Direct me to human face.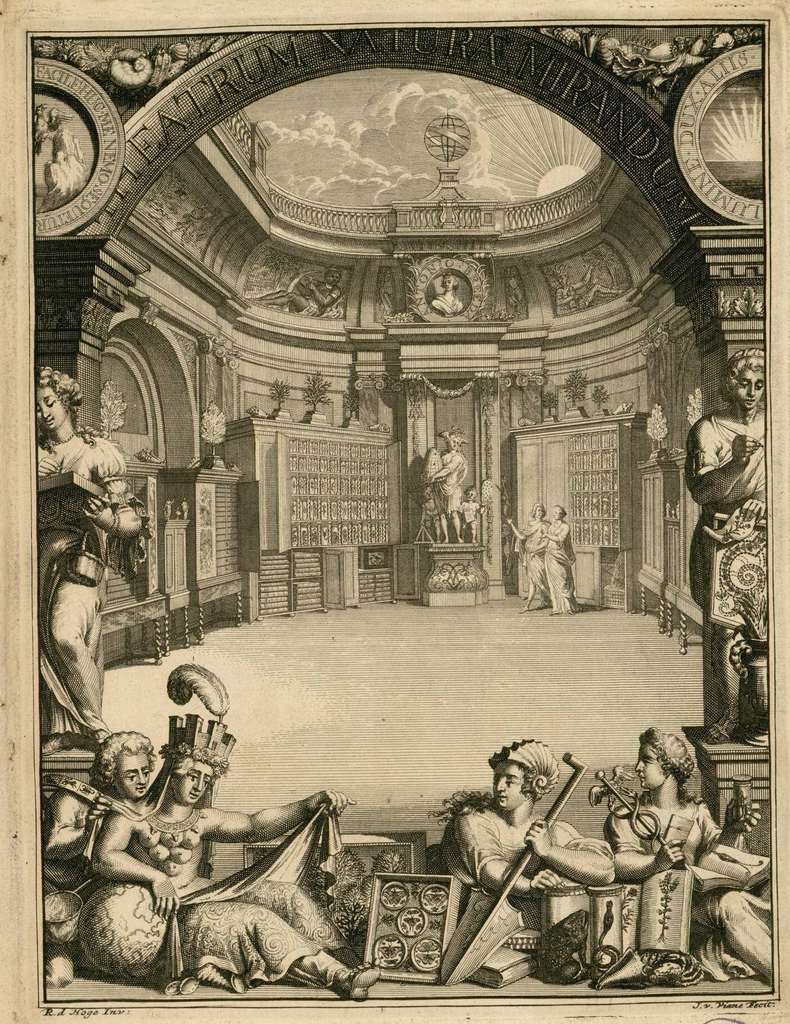
Direction: <region>329, 273, 341, 282</region>.
